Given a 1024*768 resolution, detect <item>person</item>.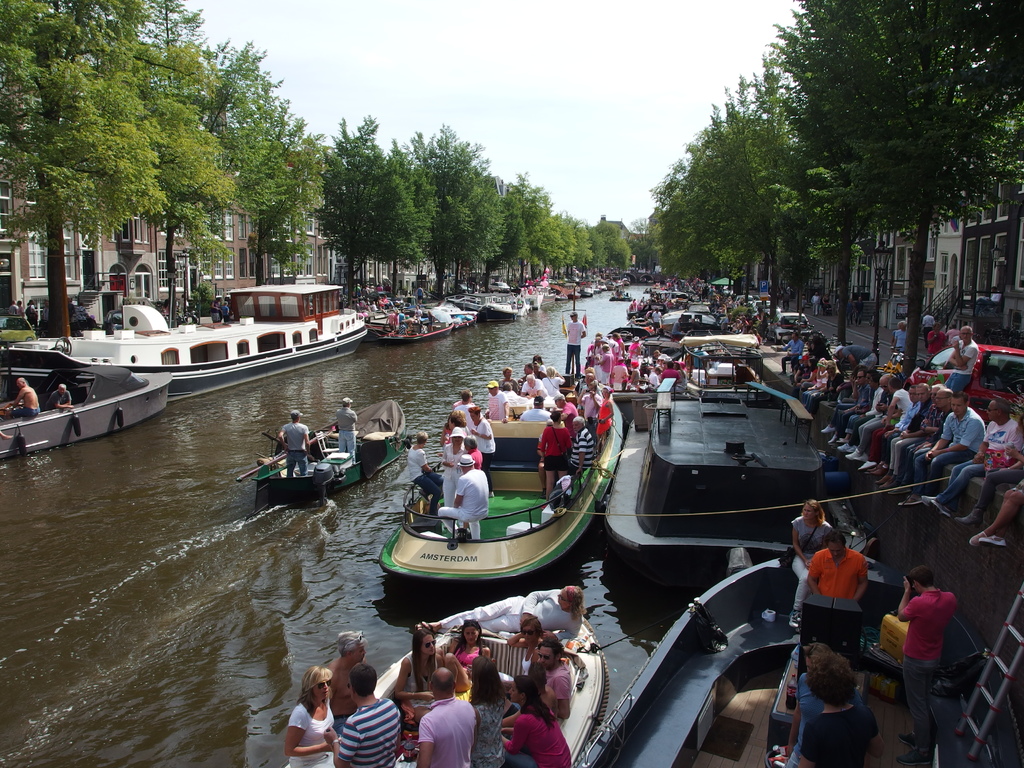
x1=42 y1=380 x2=68 y2=406.
